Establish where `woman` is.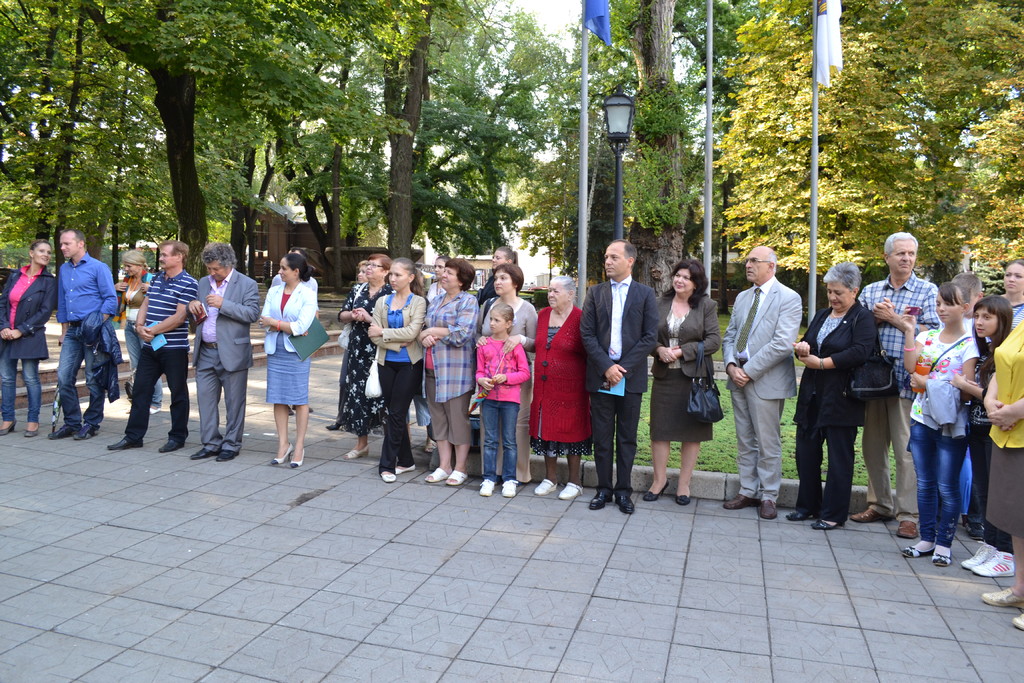
Established at 115,251,165,409.
